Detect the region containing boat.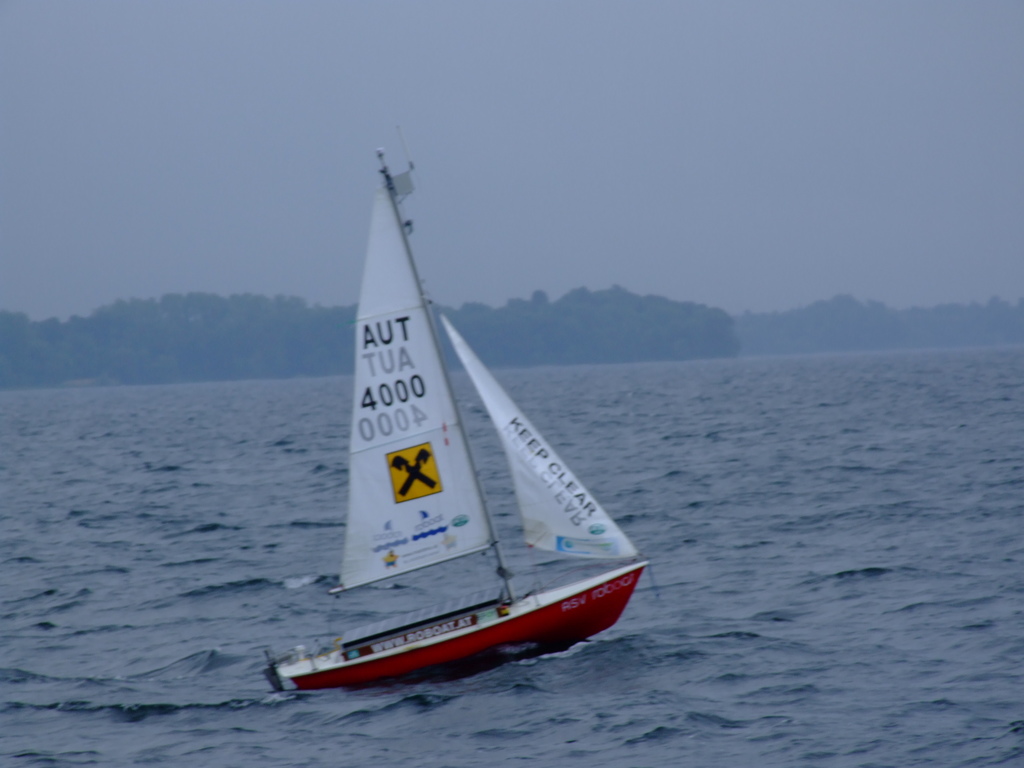
bbox(285, 131, 655, 698).
